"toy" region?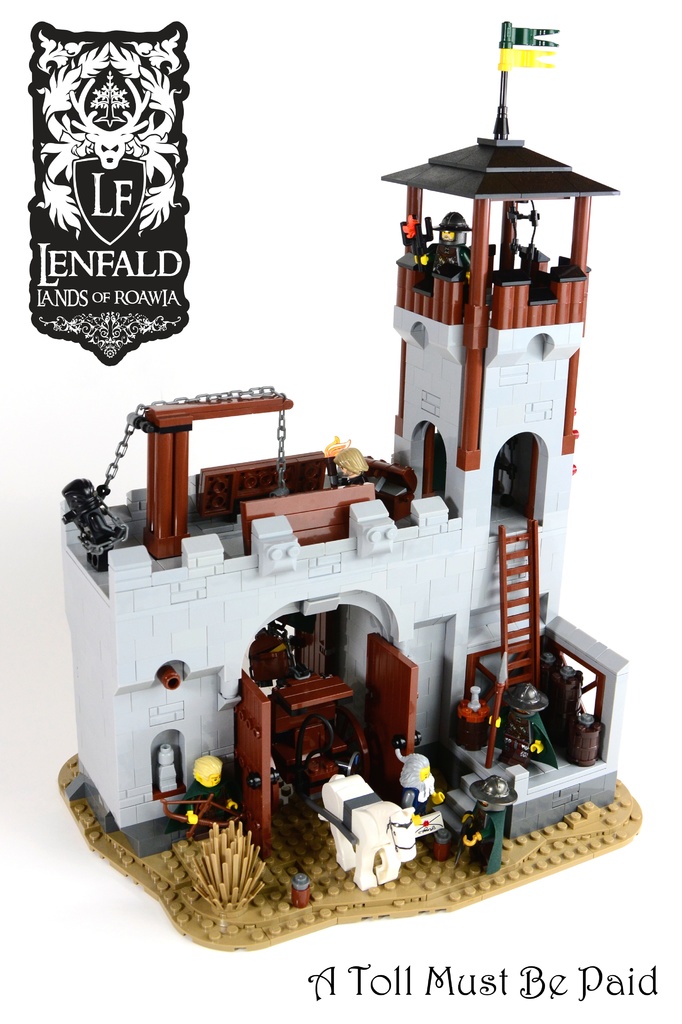
crop(20, 0, 678, 980)
